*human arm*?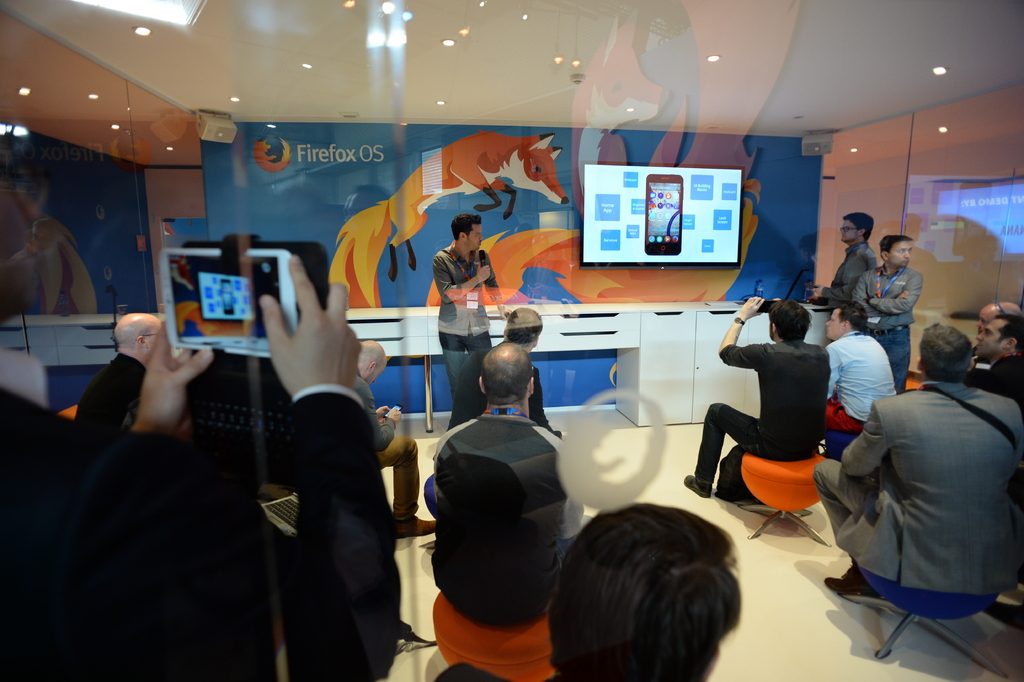
(432, 254, 493, 304)
